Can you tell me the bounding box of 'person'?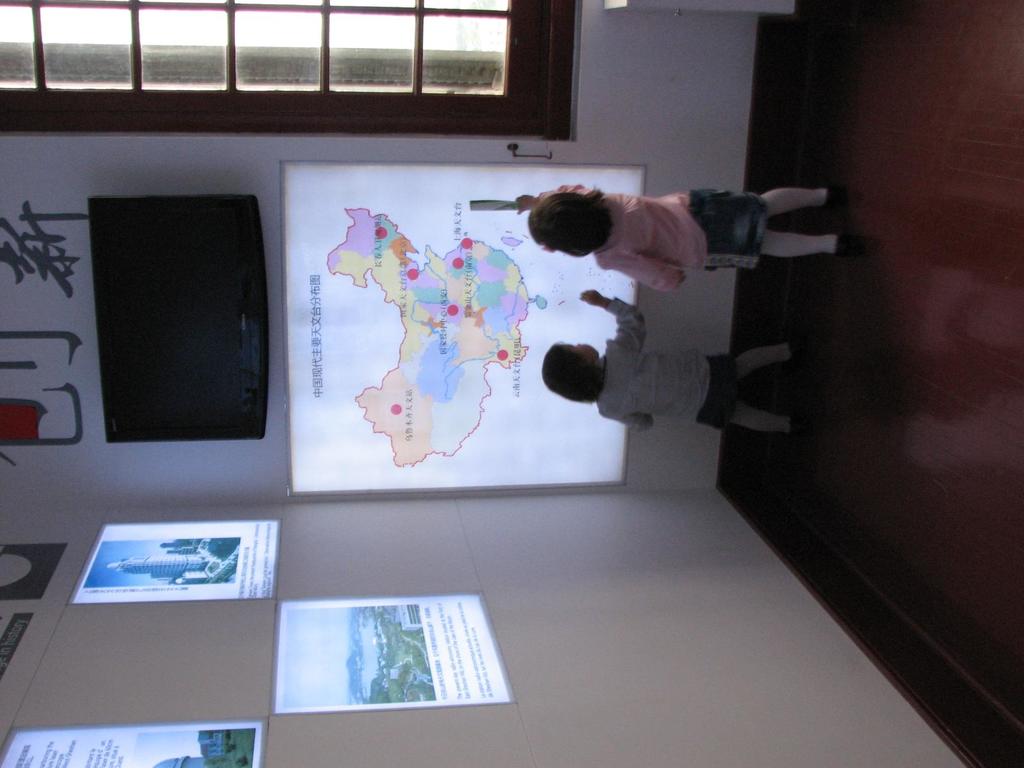
{"x1": 542, "y1": 291, "x2": 801, "y2": 447}.
